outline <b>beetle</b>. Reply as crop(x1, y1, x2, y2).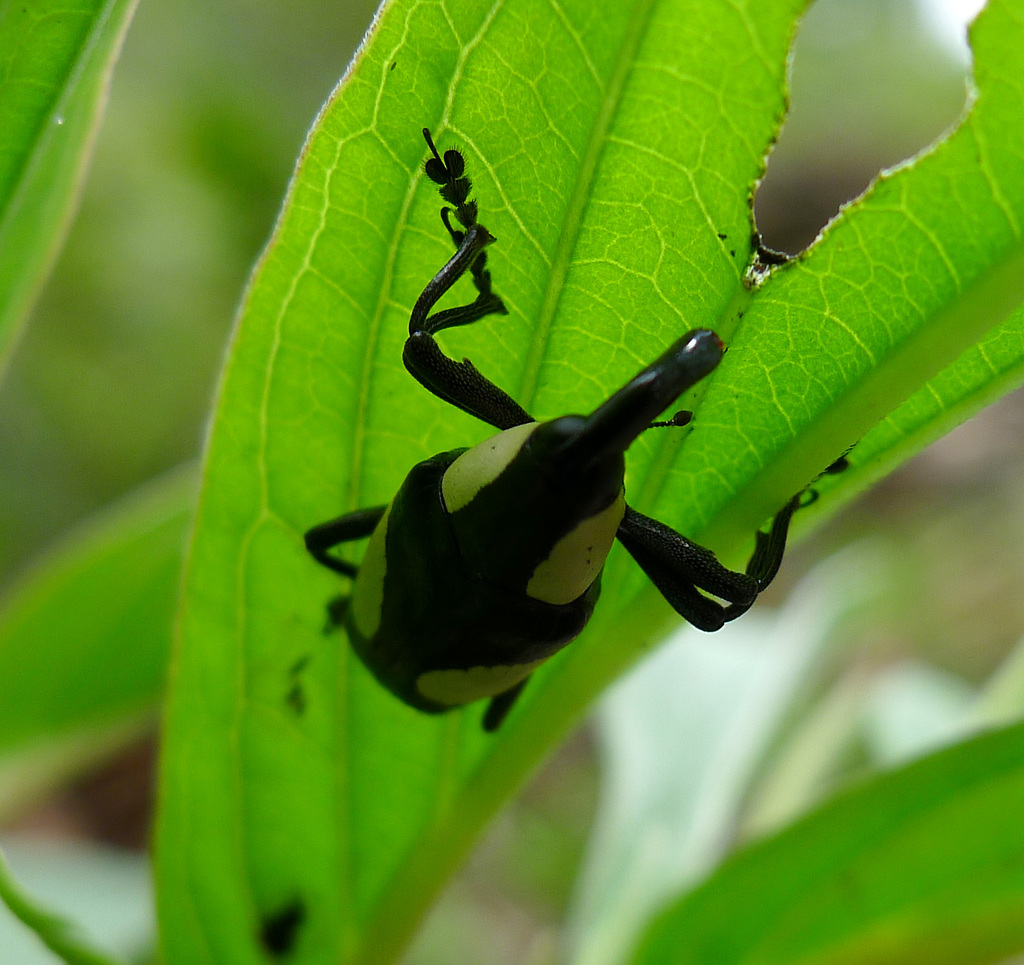
crop(270, 122, 785, 783).
